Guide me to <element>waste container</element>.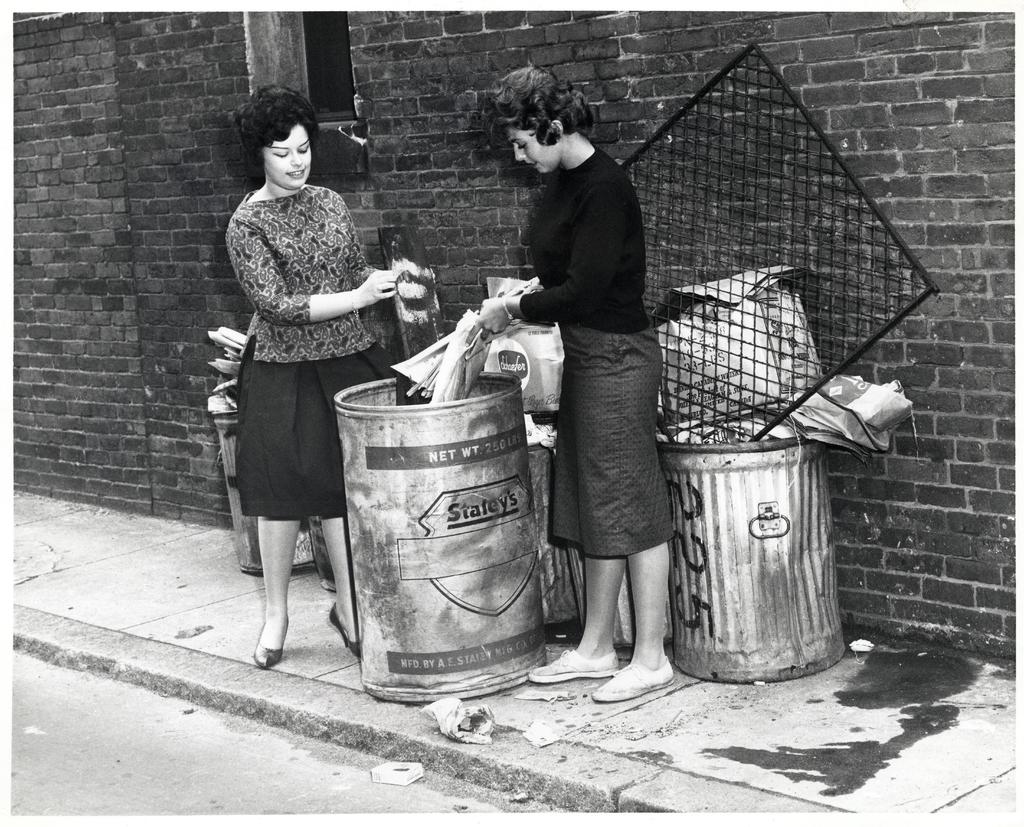
Guidance: left=205, top=377, right=335, bottom=578.
